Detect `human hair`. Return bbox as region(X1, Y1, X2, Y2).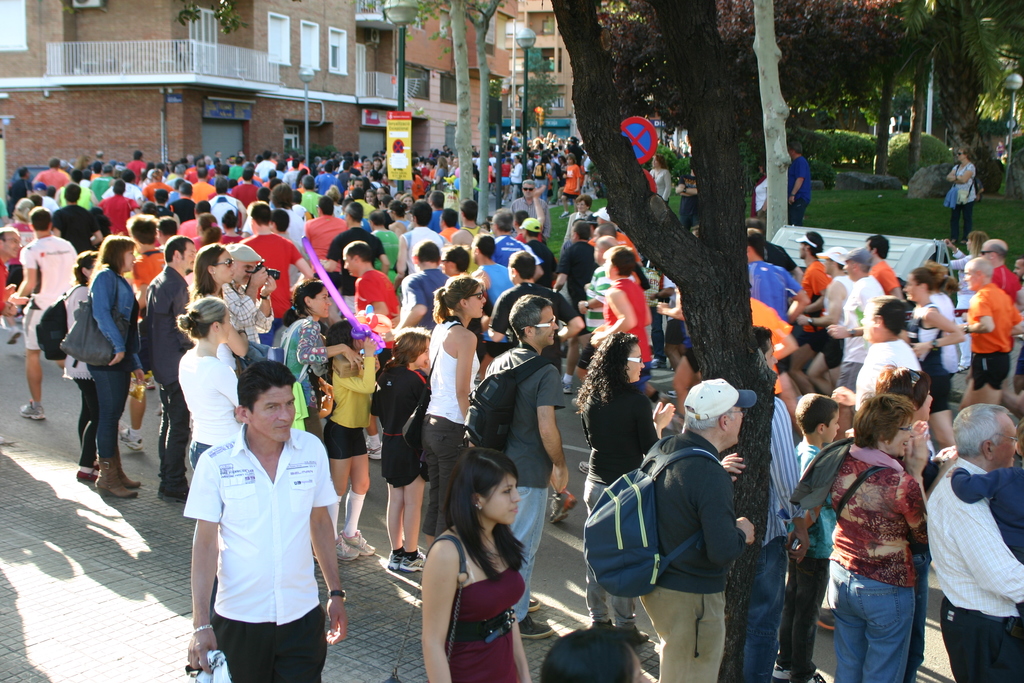
region(876, 361, 931, 411).
